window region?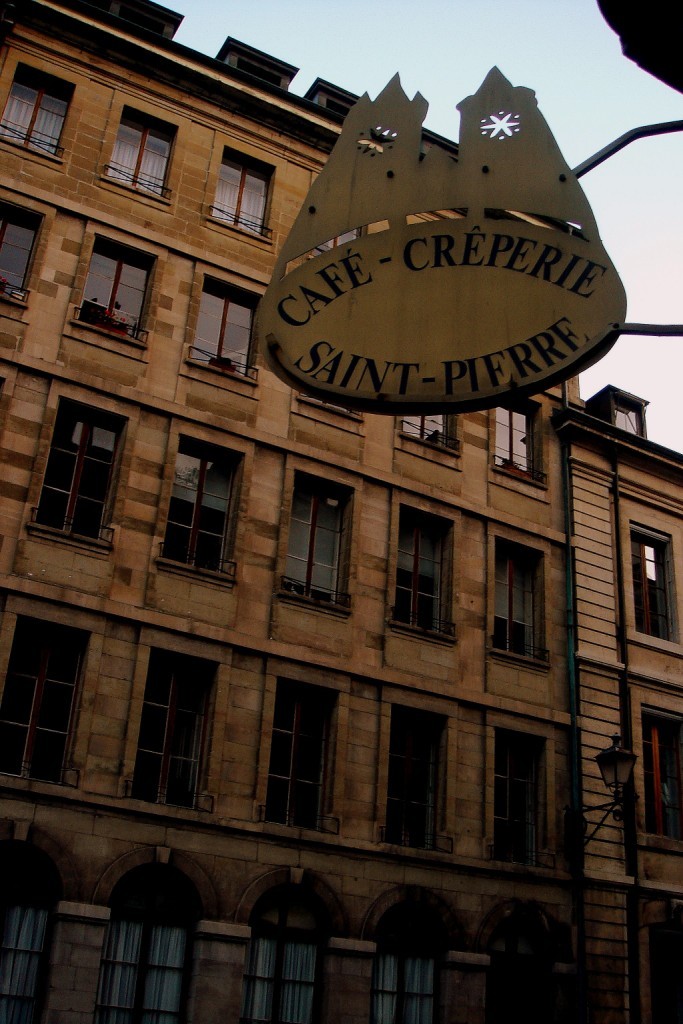
select_region(11, 405, 121, 546)
